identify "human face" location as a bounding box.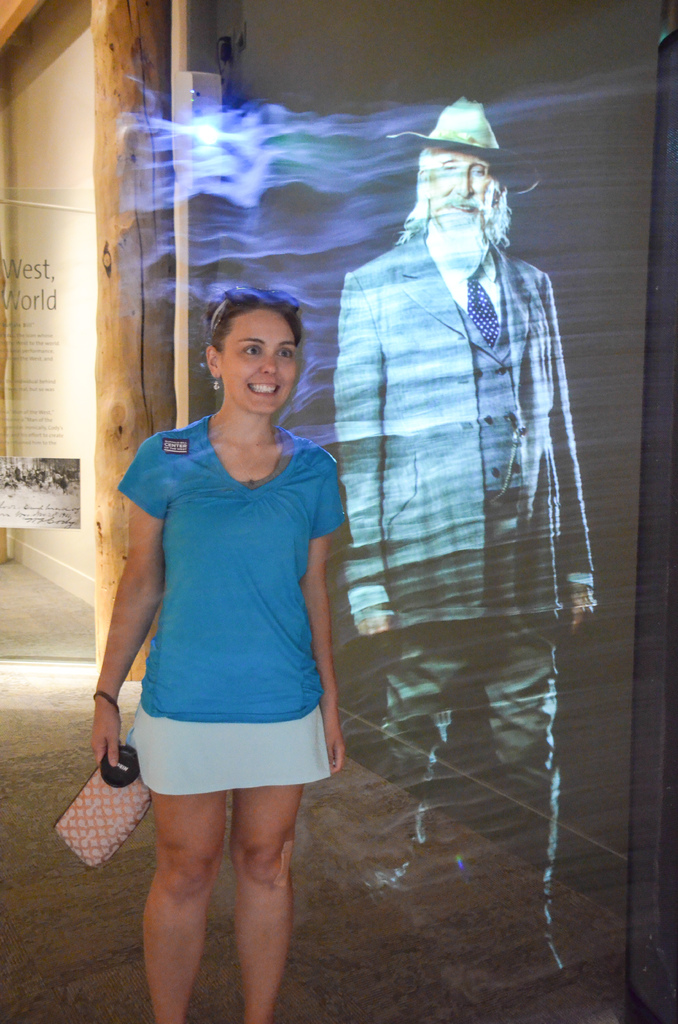
pyautogui.locateOnScreen(426, 147, 487, 221).
